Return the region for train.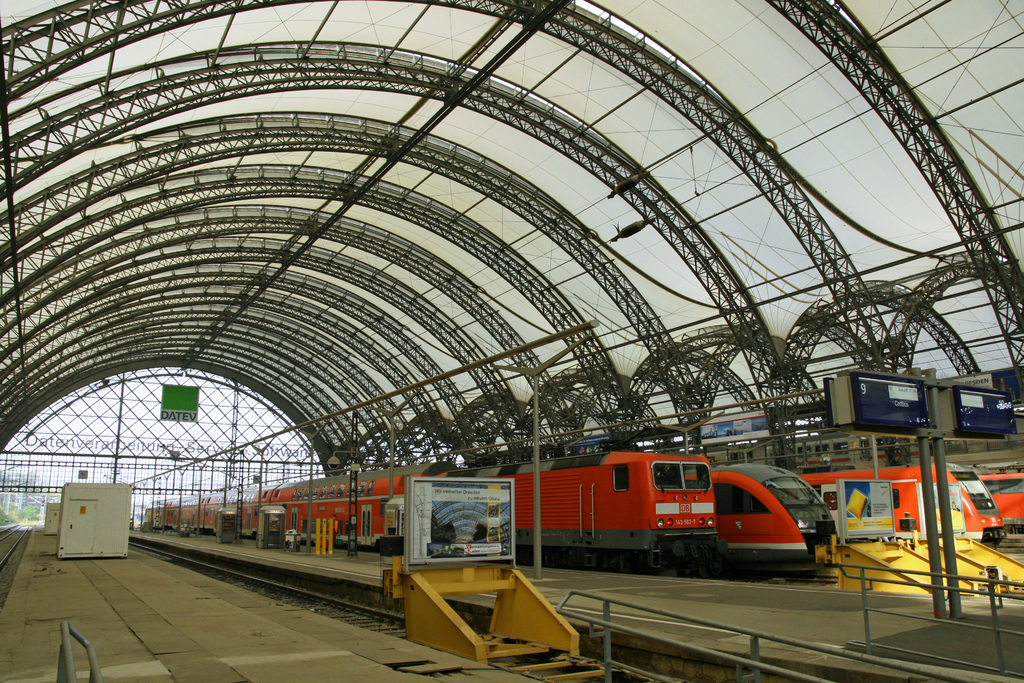
[805,462,1004,545].
